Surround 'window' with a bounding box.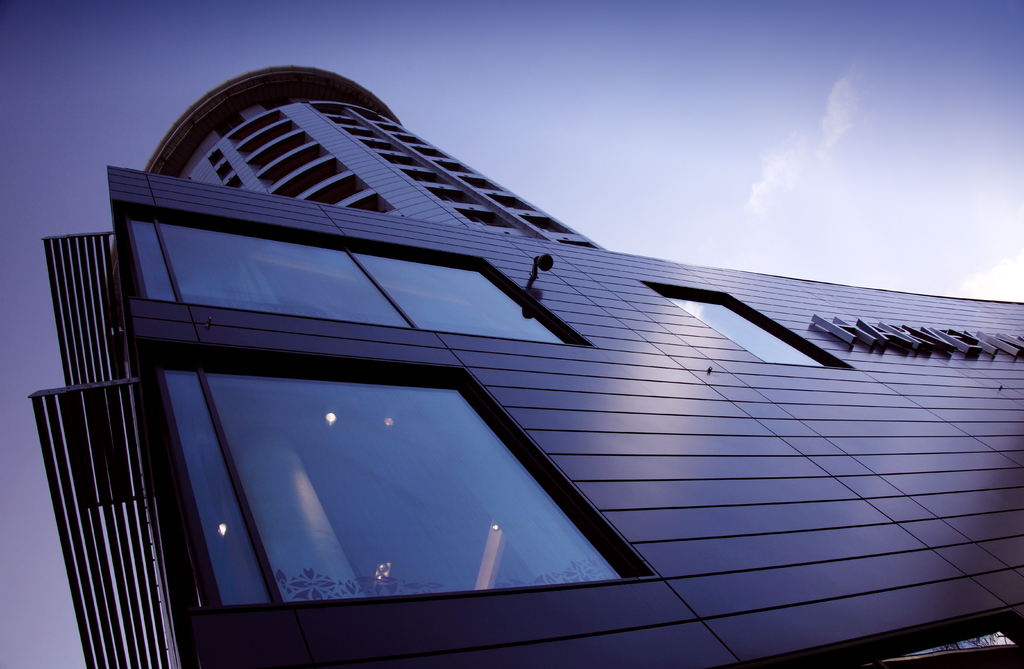
box(260, 94, 294, 111).
